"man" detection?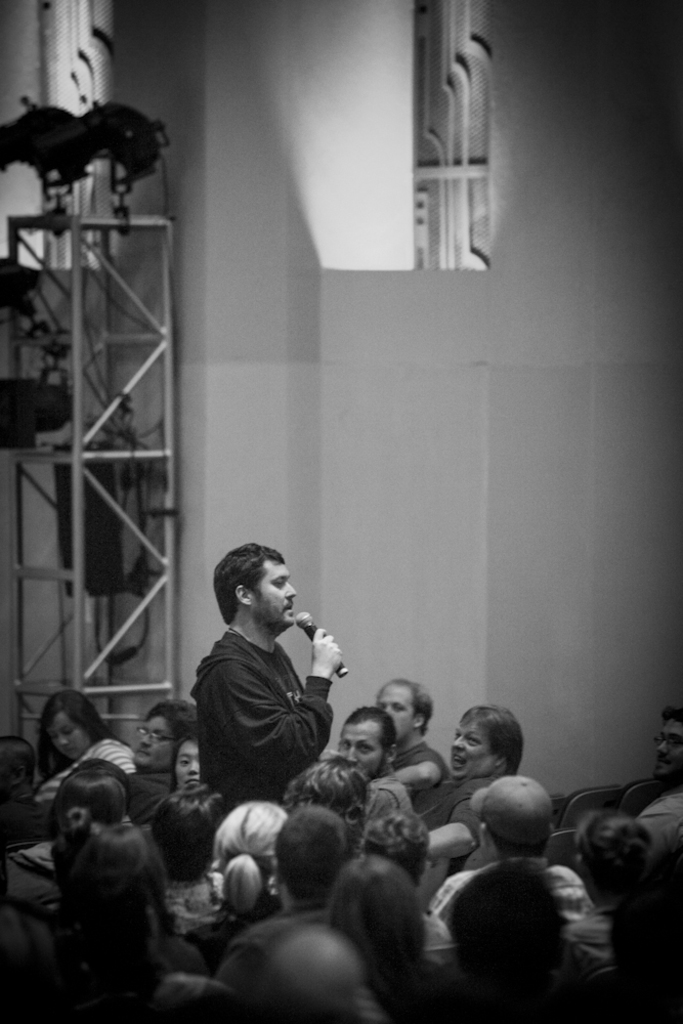
detection(174, 549, 352, 853)
